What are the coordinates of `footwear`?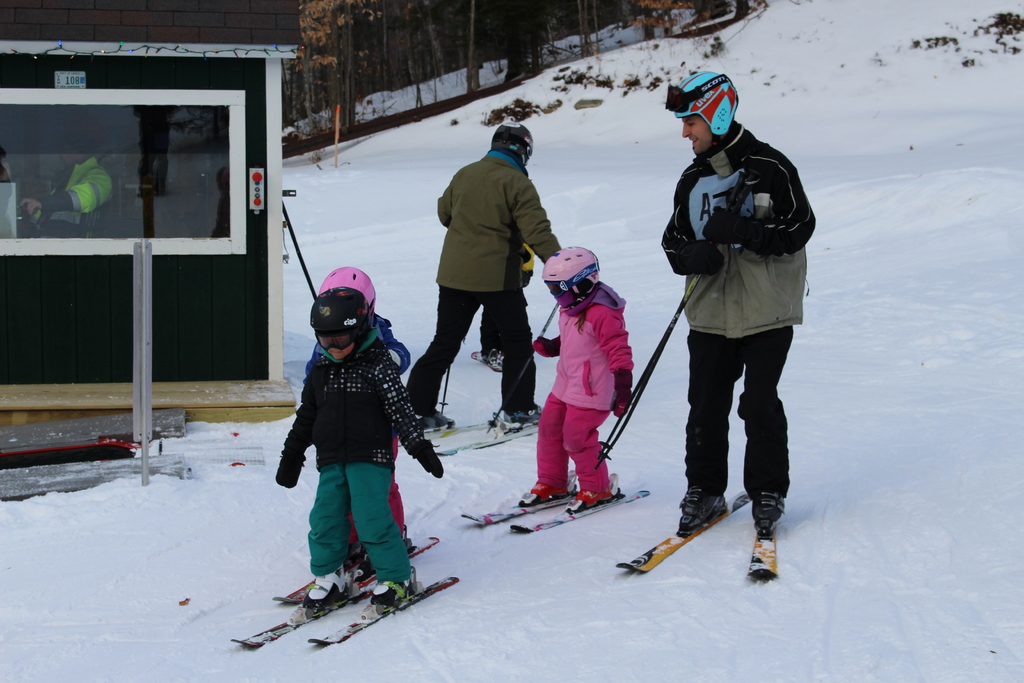
region(754, 491, 783, 529).
